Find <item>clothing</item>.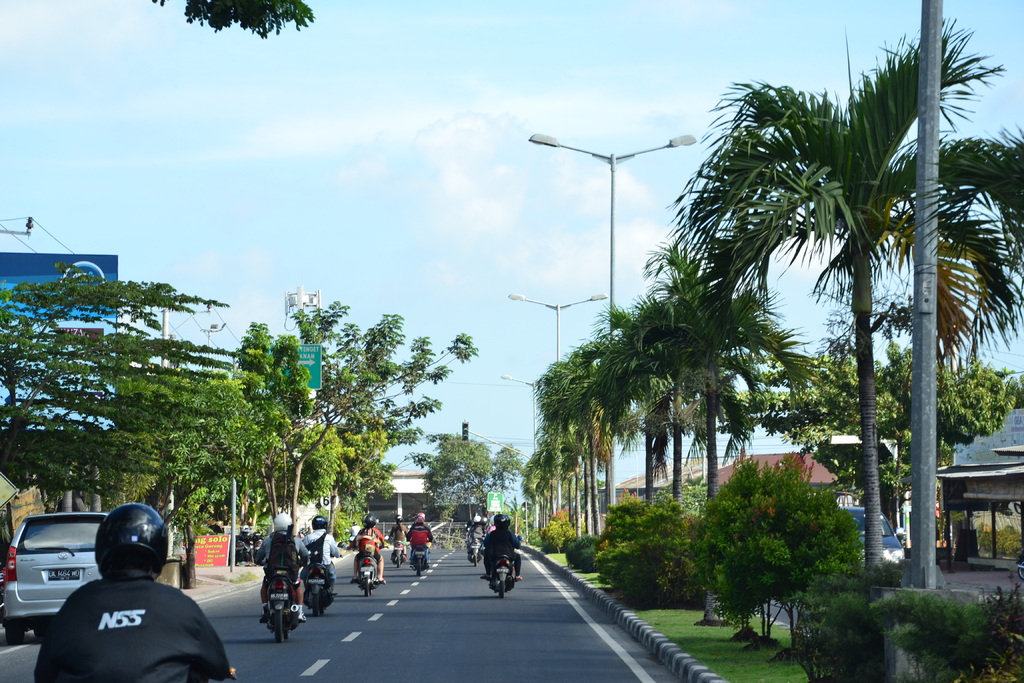
l=34, t=544, r=209, b=674.
